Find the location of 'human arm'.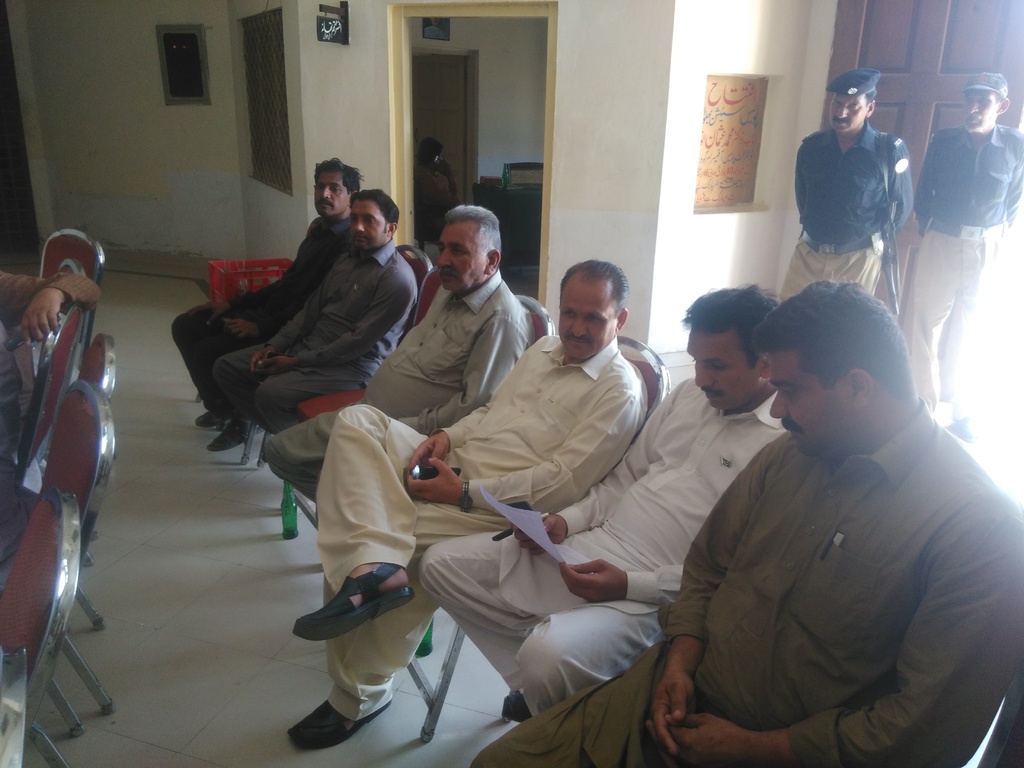
Location: 253:288:330:356.
